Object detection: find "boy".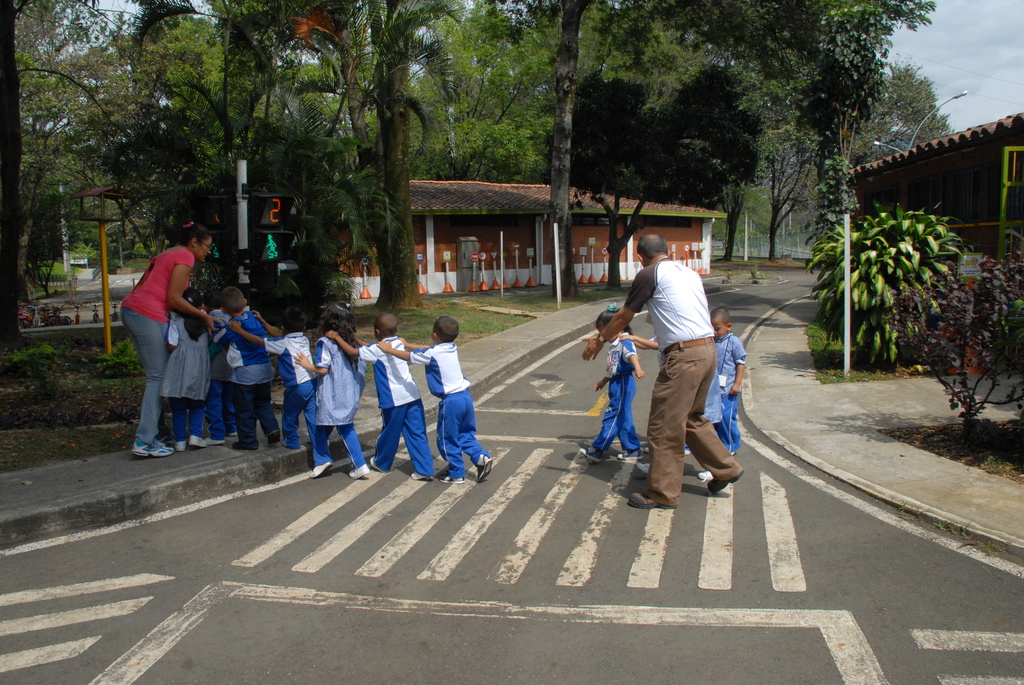
{"left": 393, "top": 316, "right": 492, "bottom": 489}.
